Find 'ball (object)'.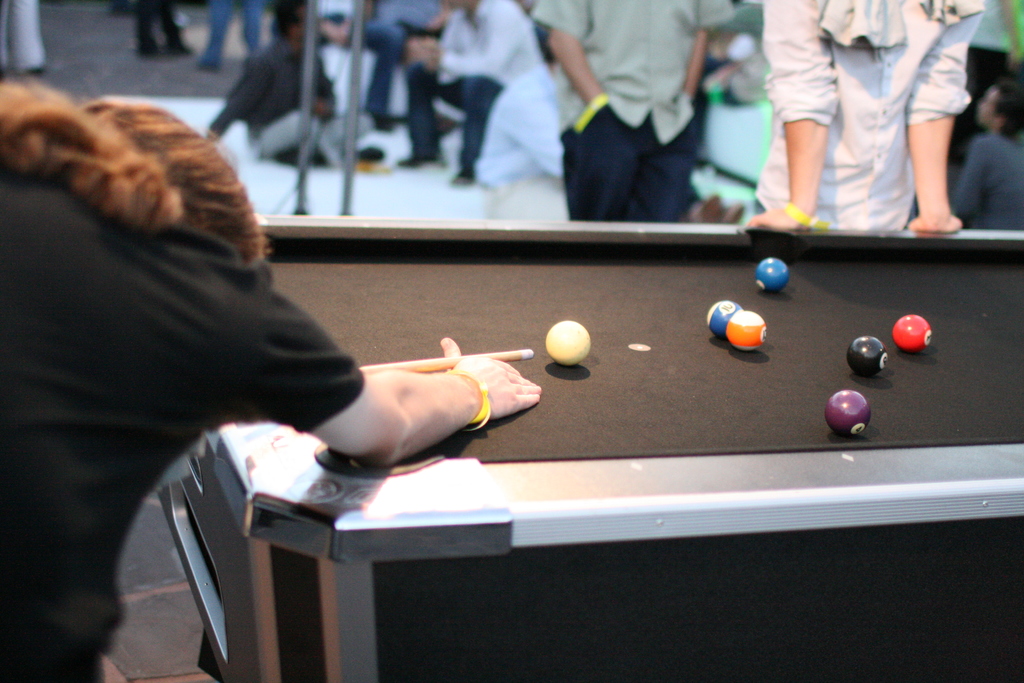
box=[706, 302, 739, 336].
